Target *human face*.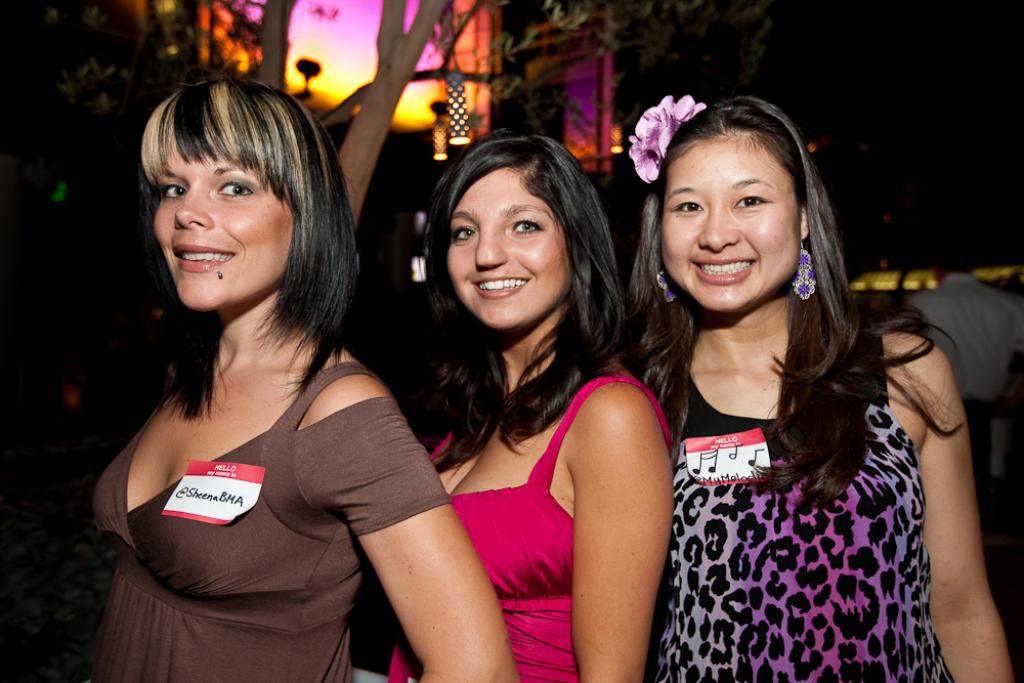
Target region: box=[444, 160, 567, 331].
